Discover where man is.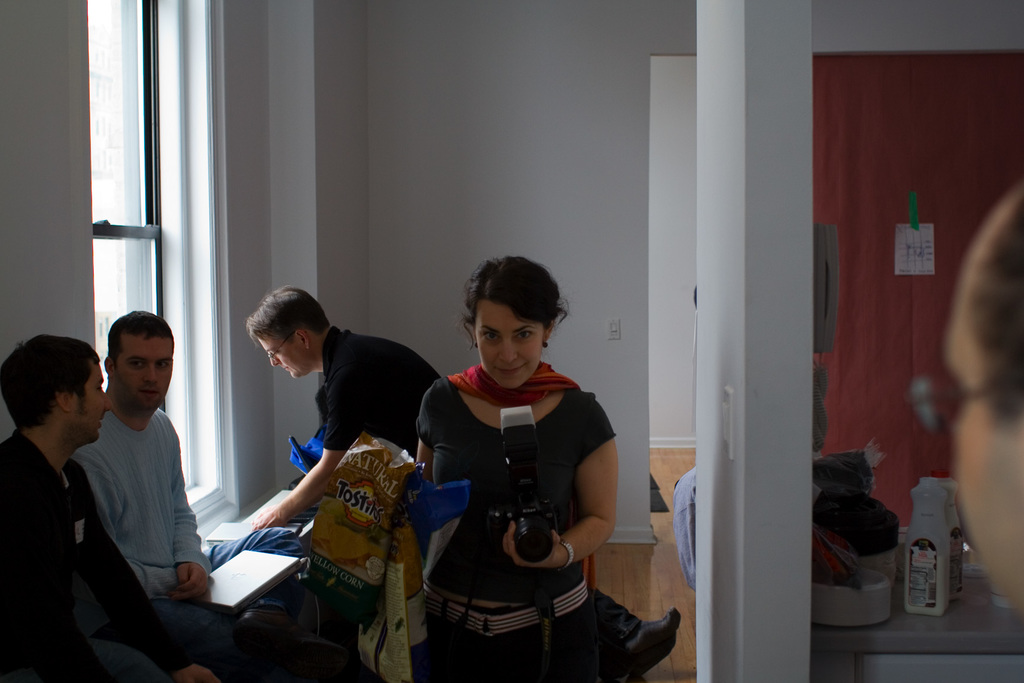
Discovered at bbox=[0, 331, 193, 680].
